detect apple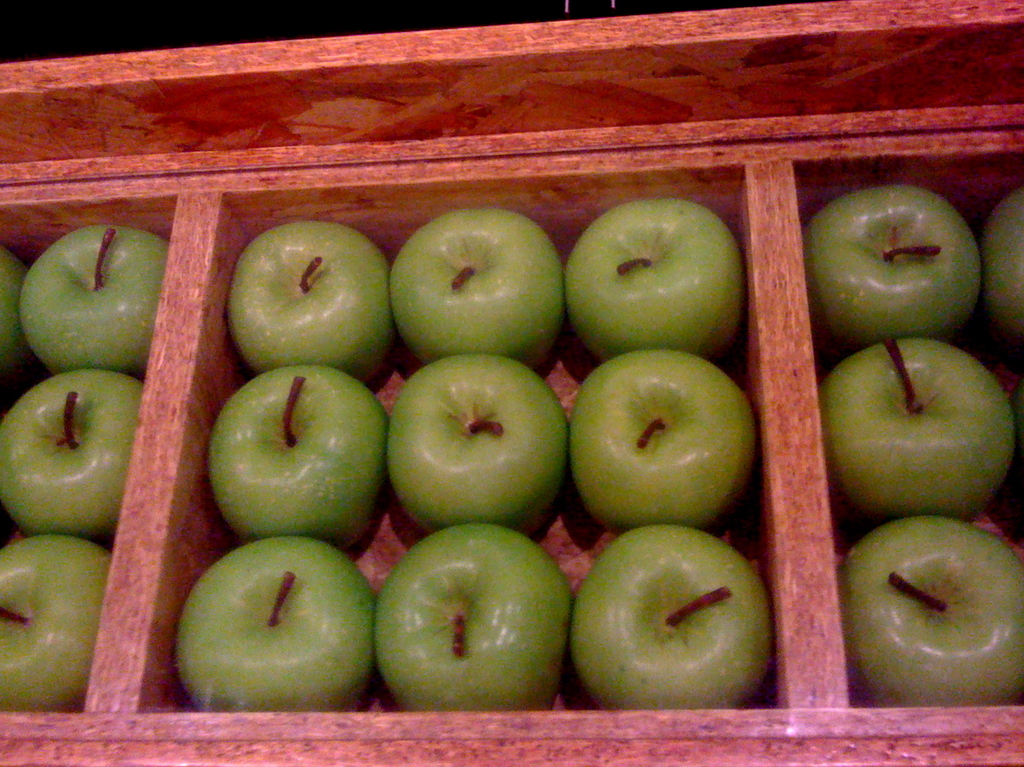
rect(804, 187, 978, 354)
